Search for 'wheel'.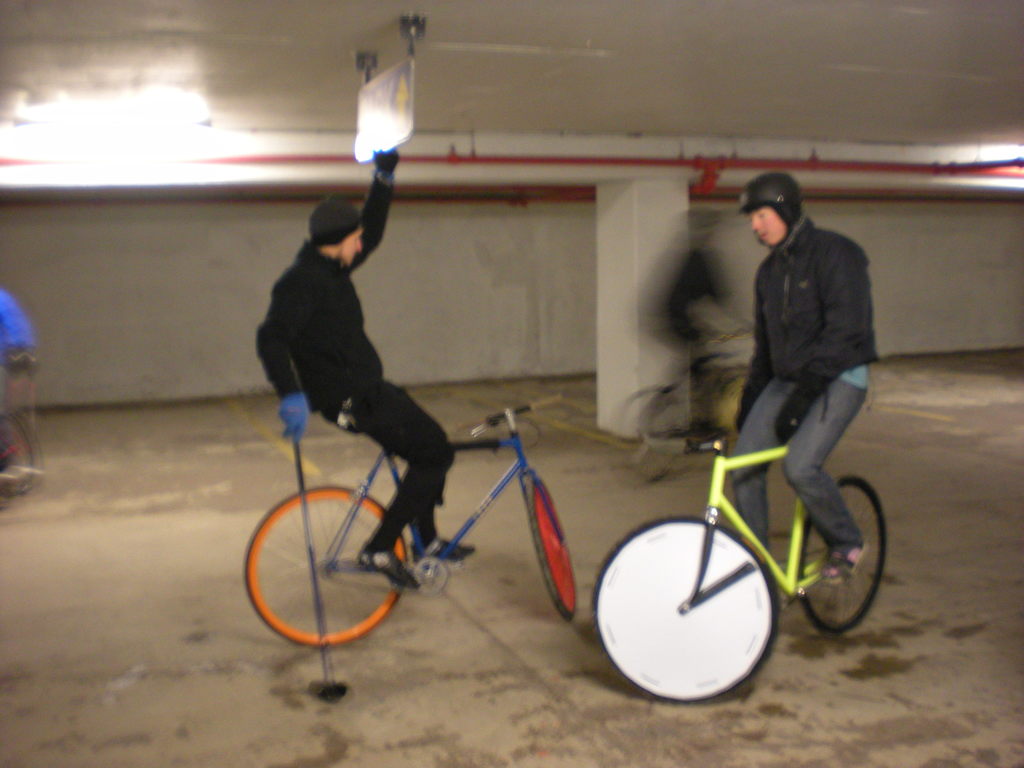
Found at rect(794, 479, 888, 632).
